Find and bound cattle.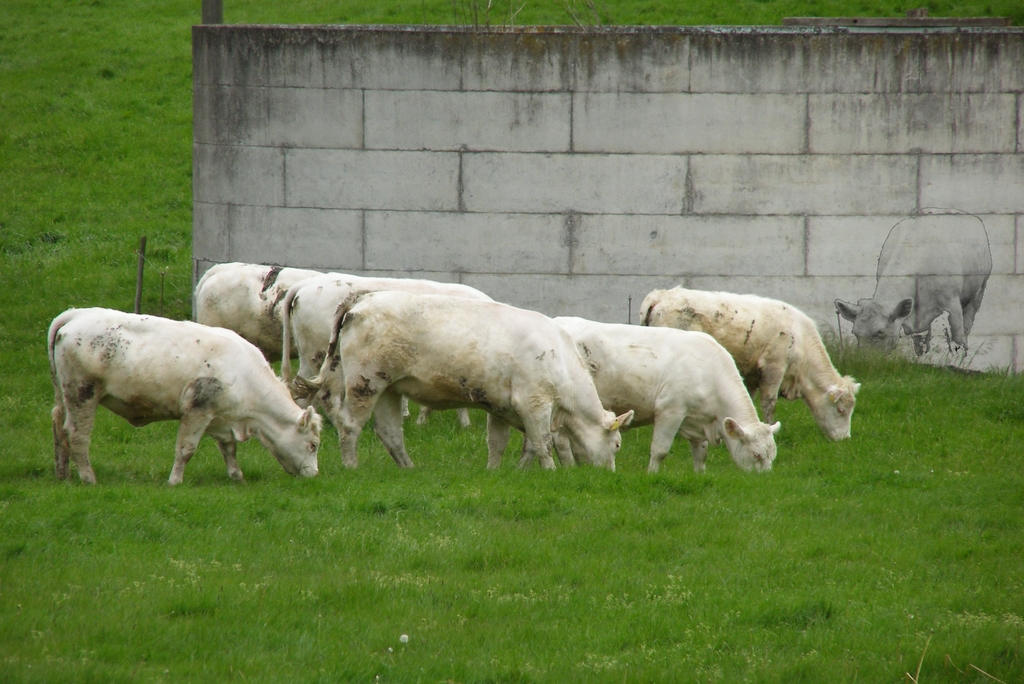
Bound: x1=191 y1=260 x2=424 y2=421.
